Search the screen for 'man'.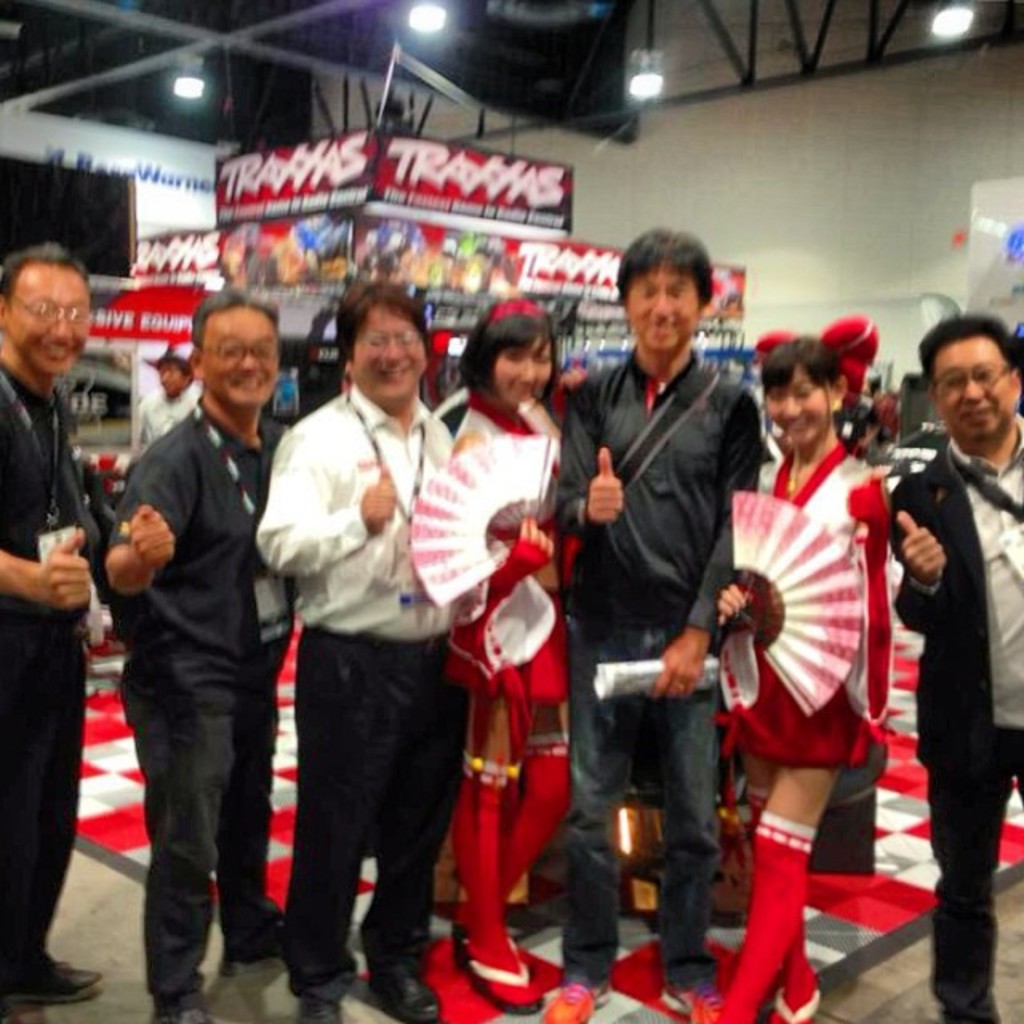
Found at 83/283/291/990.
